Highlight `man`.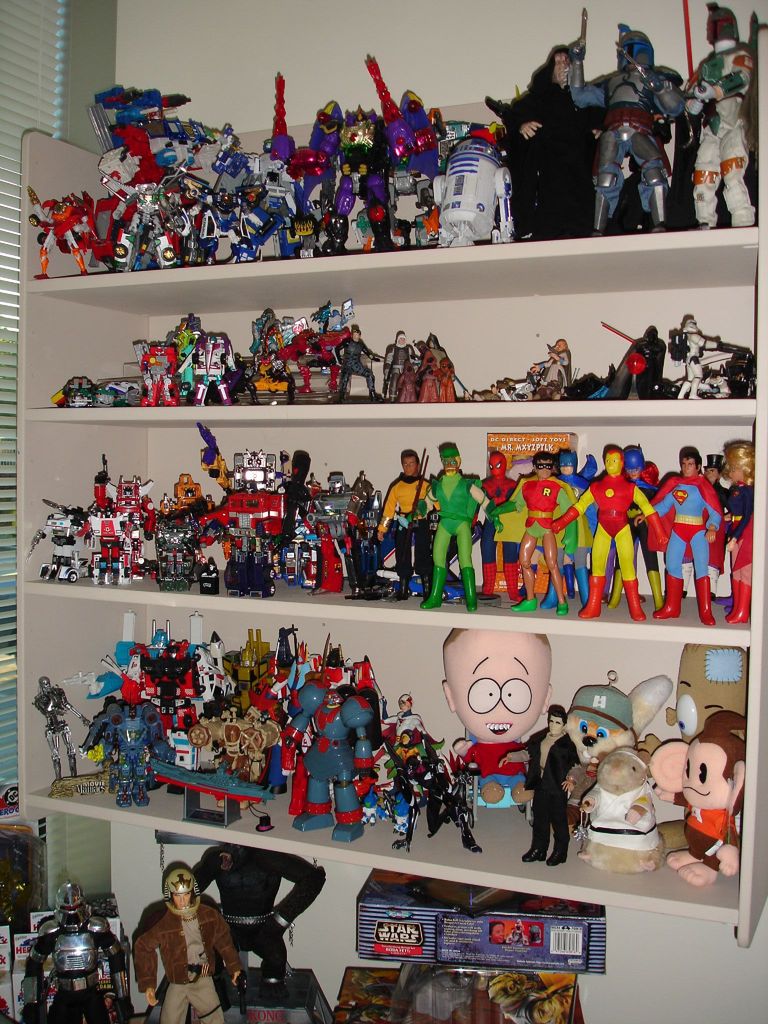
Highlighted region: region(188, 840, 329, 991).
